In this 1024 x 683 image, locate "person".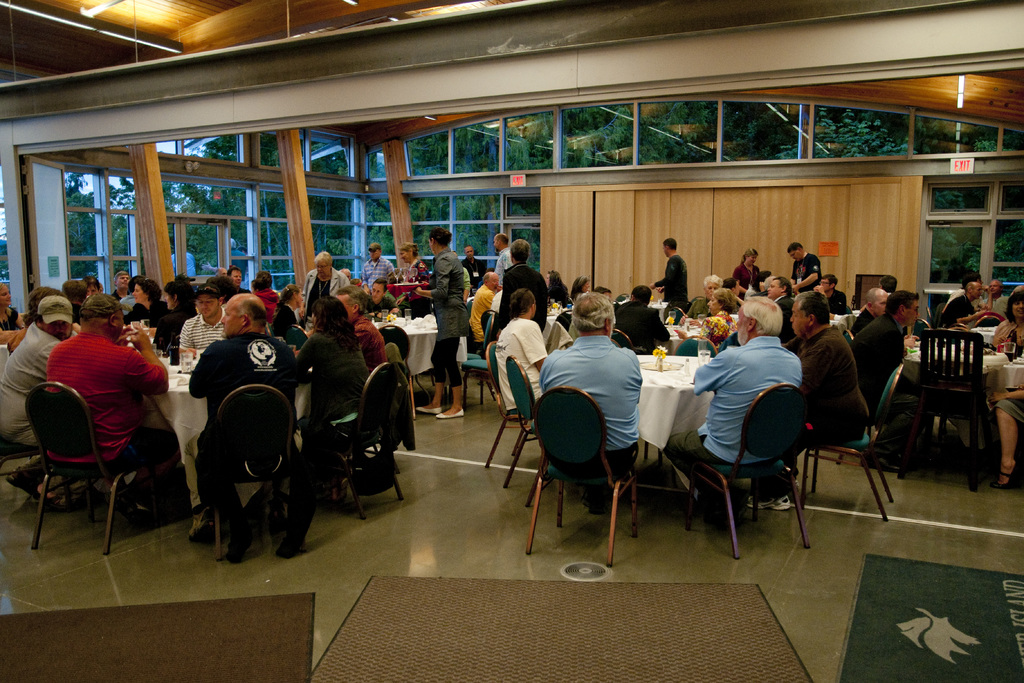
Bounding box: <region>731, 250, 769, 304</region>.
